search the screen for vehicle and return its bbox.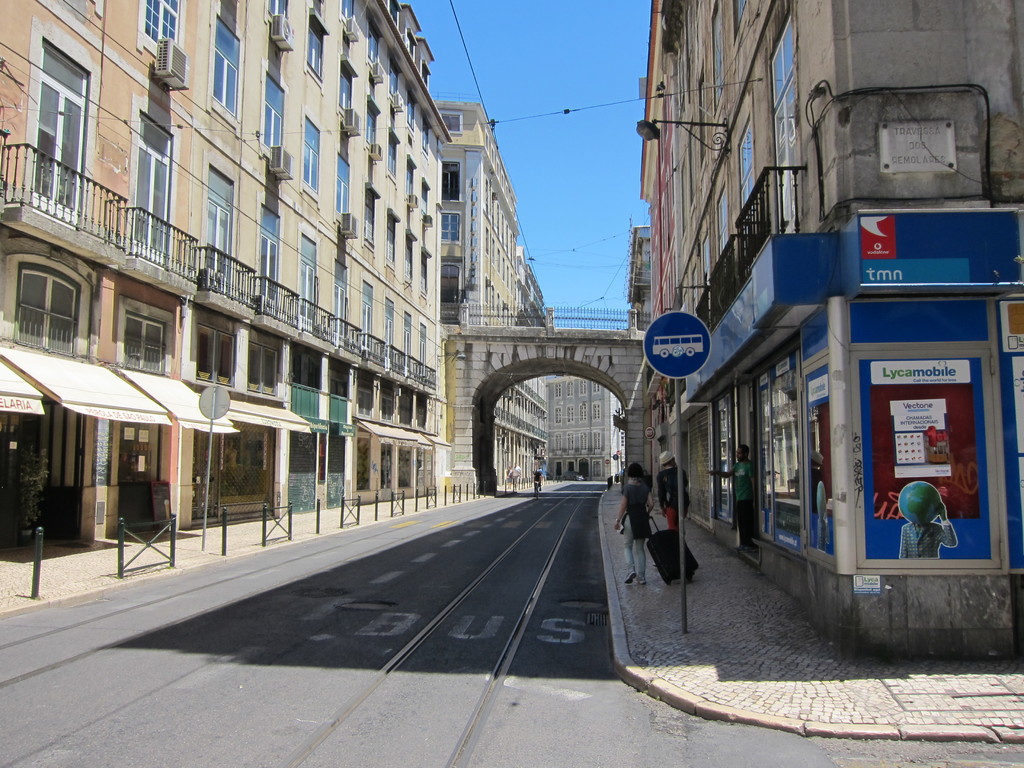
Found: rect(651, 333, 704, 360).
